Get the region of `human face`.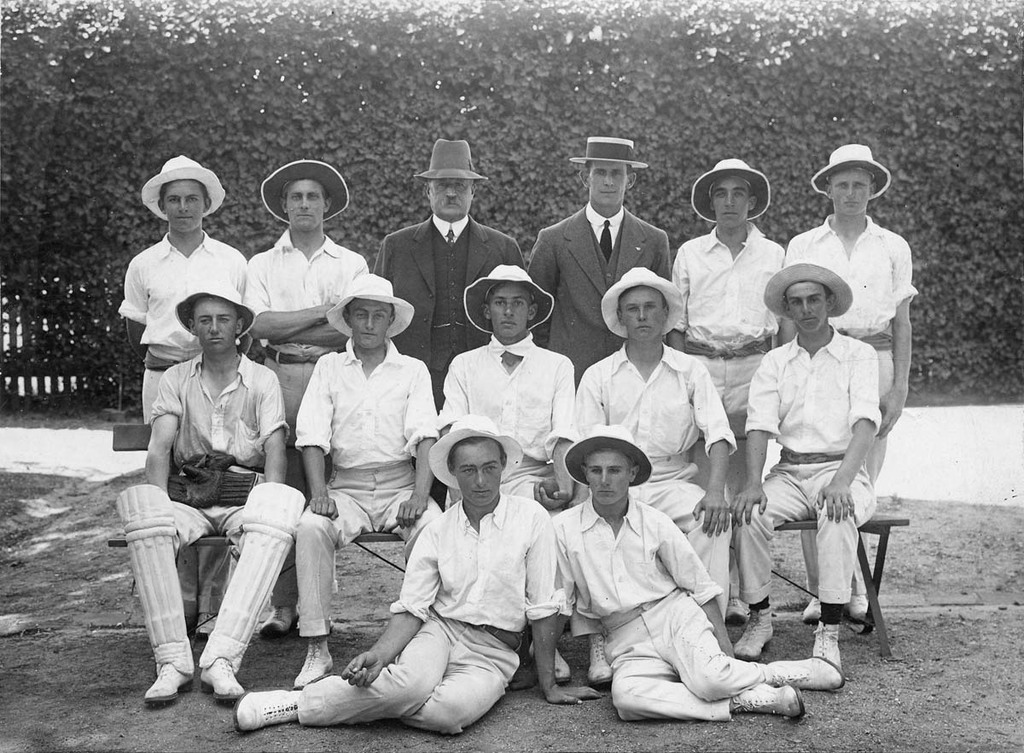
(288,183,328,228).
